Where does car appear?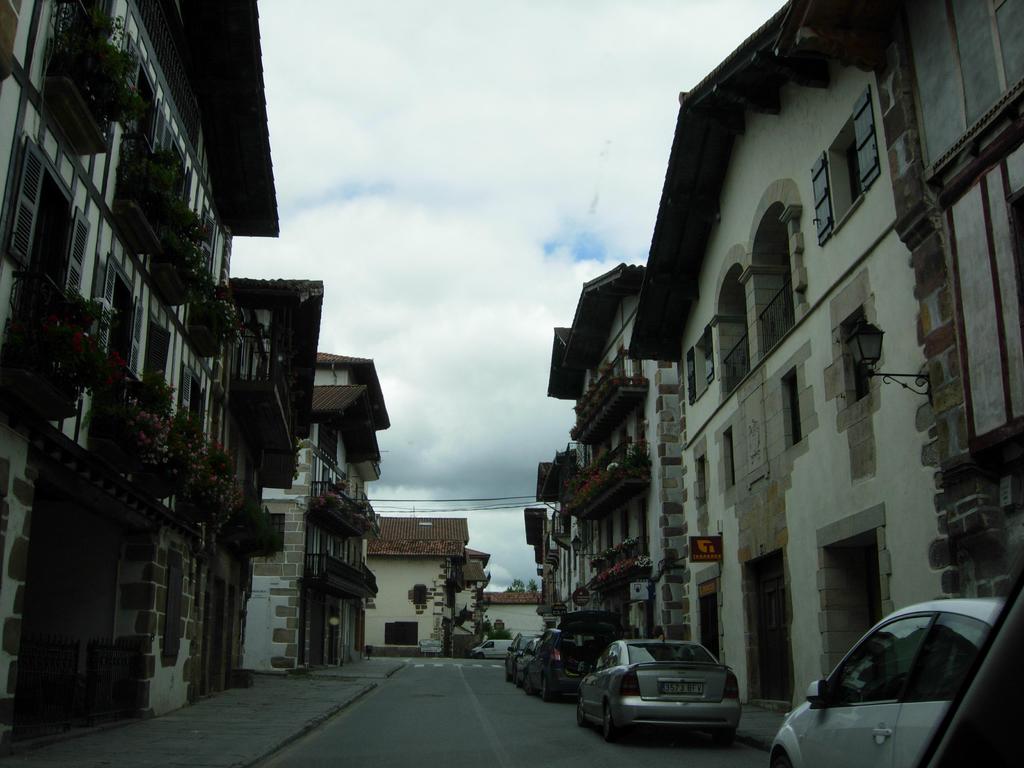
Appears at <bbox>520, 635, 545, 681</bbox>.
